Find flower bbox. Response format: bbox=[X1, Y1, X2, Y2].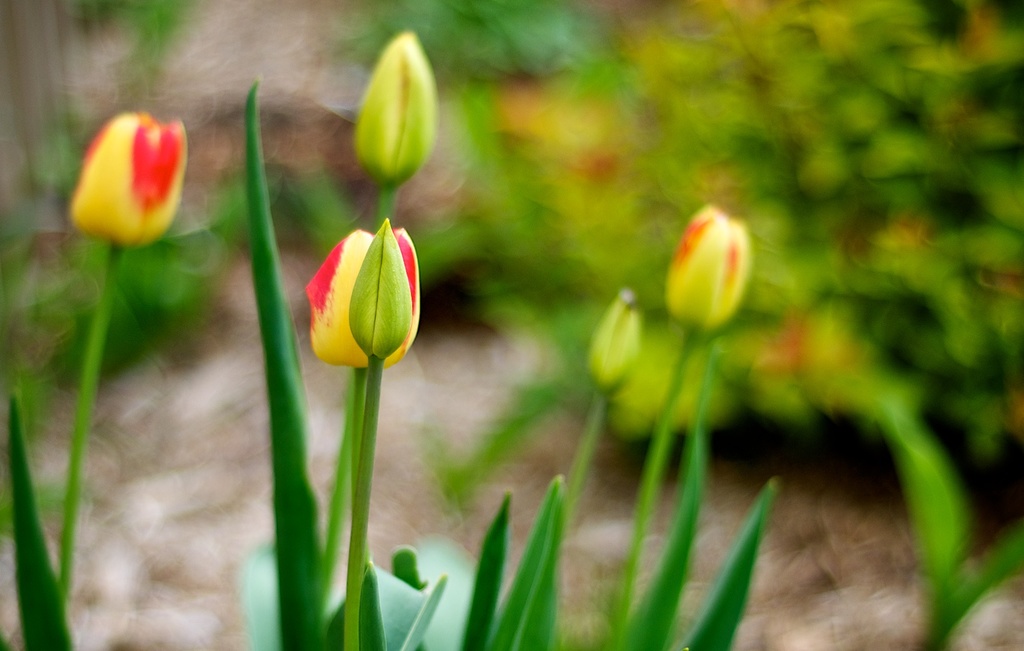
bbox=[304, 227, 421, 368].
